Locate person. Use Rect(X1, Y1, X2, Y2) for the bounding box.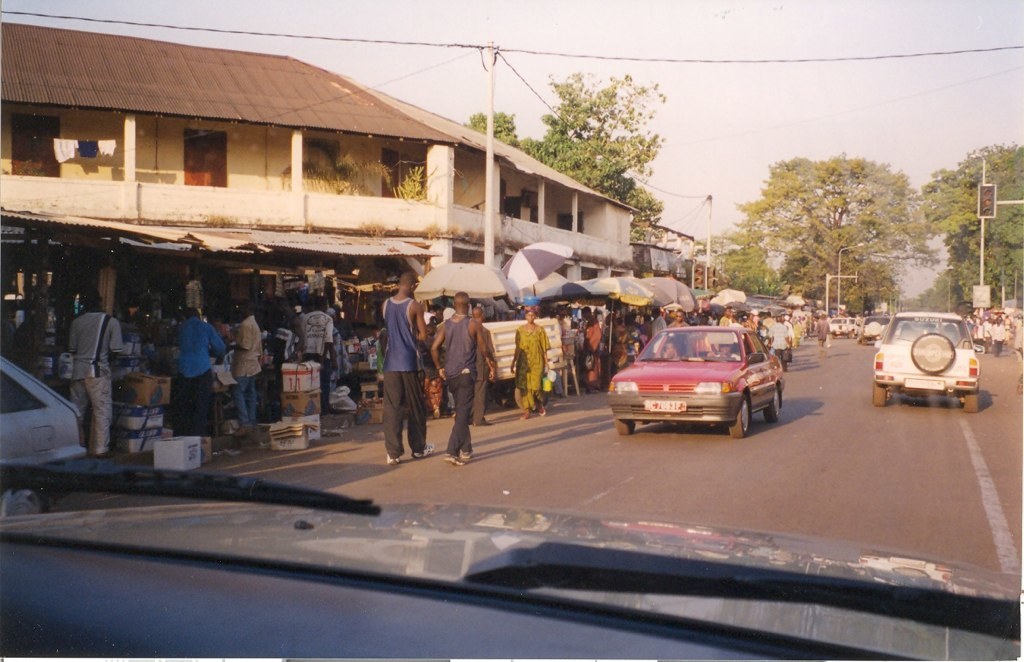
Rect(385, 289, 456, 463).
